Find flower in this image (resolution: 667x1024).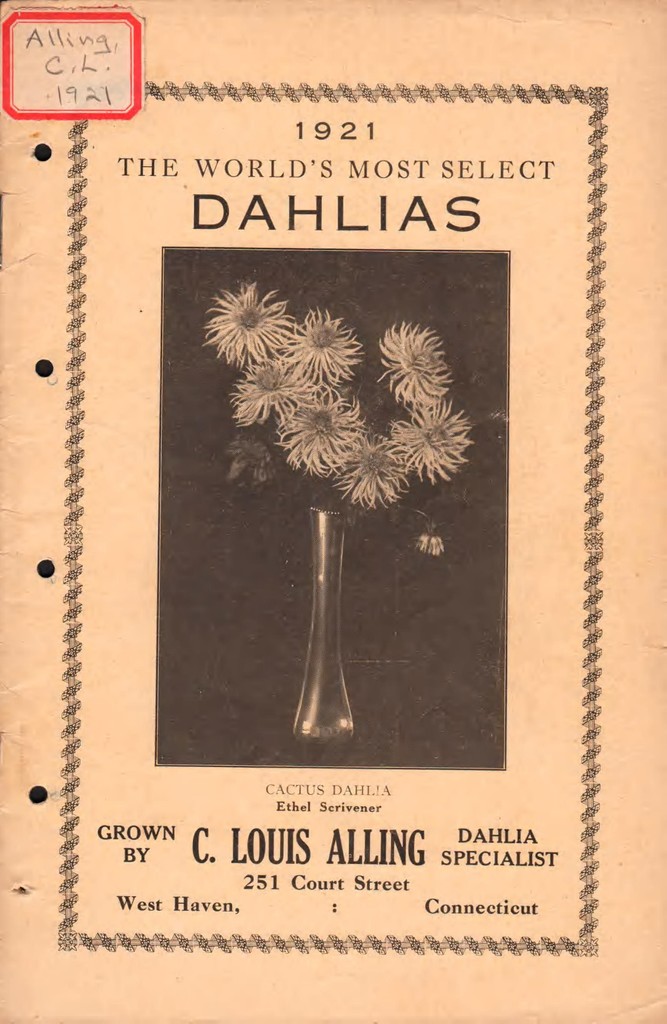
{"left": 388, "top": 404, "right": 470, "bottom": 476}.
